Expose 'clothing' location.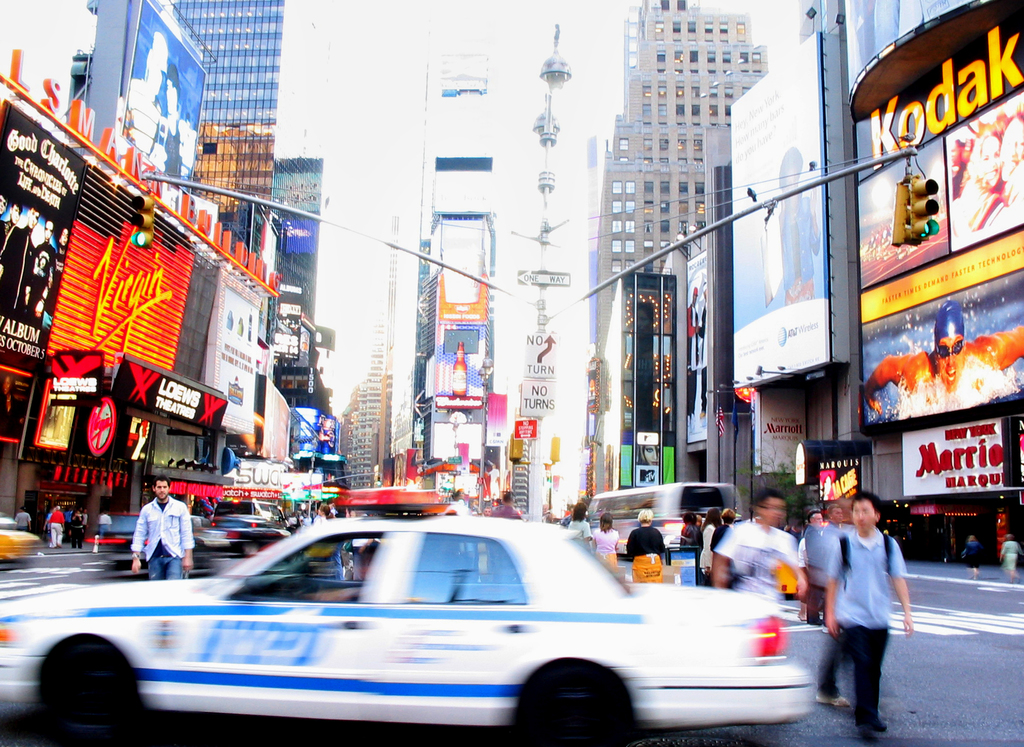
Exposed at <box>445,497,467,517</box>.
